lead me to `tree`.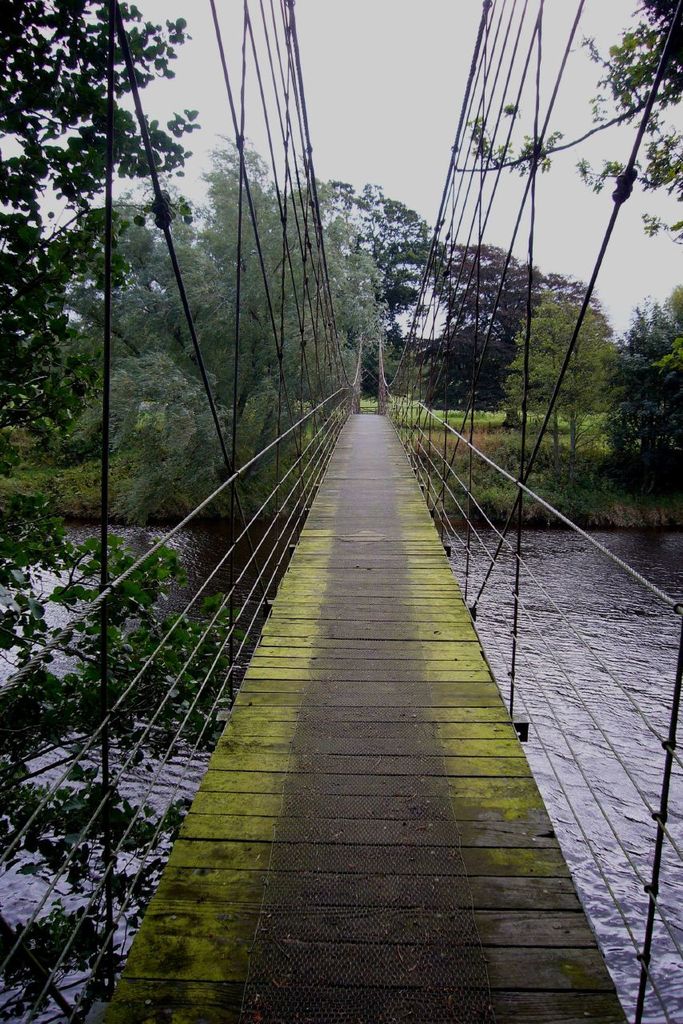
Lead to [left=348, top=314, right=417, bottom=402].
